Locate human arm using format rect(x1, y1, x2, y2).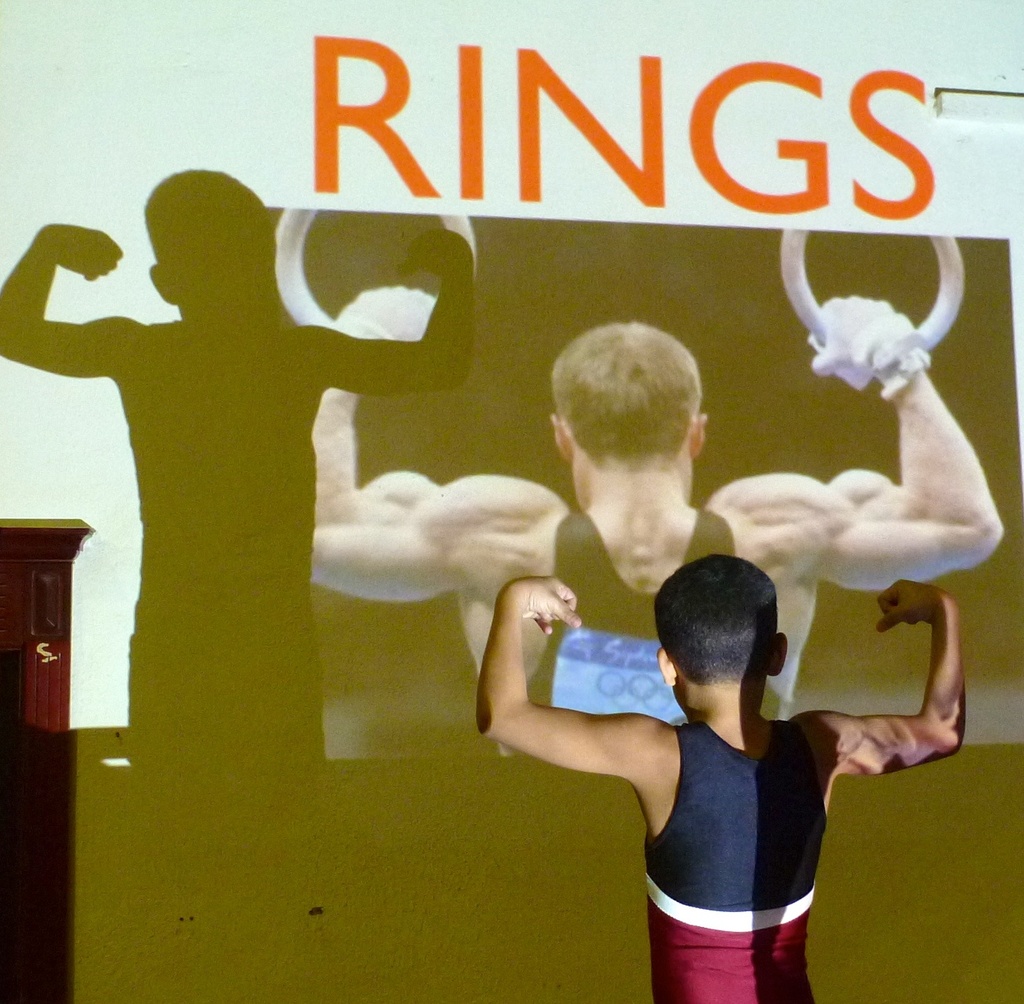
rect(737, 284, 1014, 621).
